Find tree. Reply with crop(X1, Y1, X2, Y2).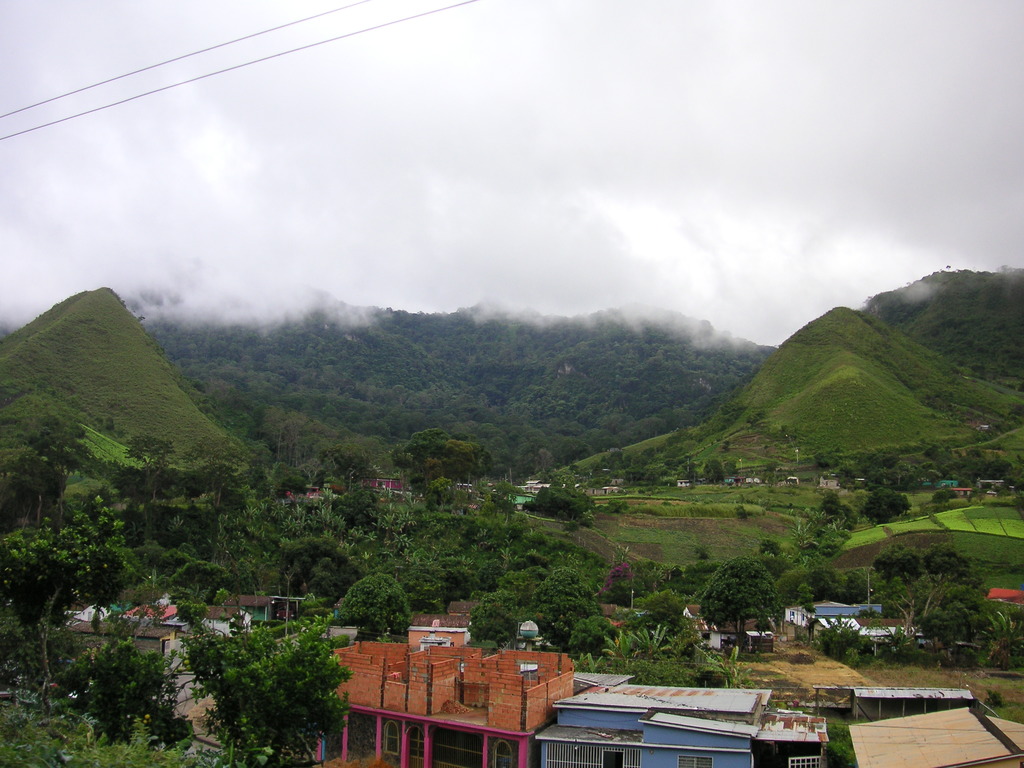
crop(146, 457, 207, 502).
